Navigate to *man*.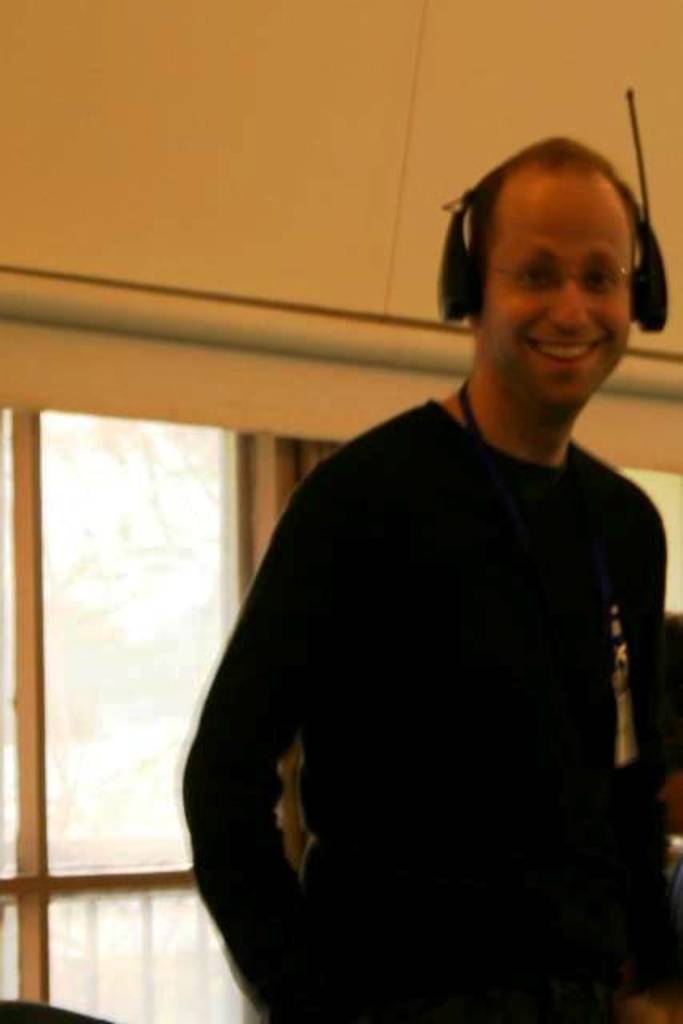
Navigation target: crop(155, 134, 670, 1005).
